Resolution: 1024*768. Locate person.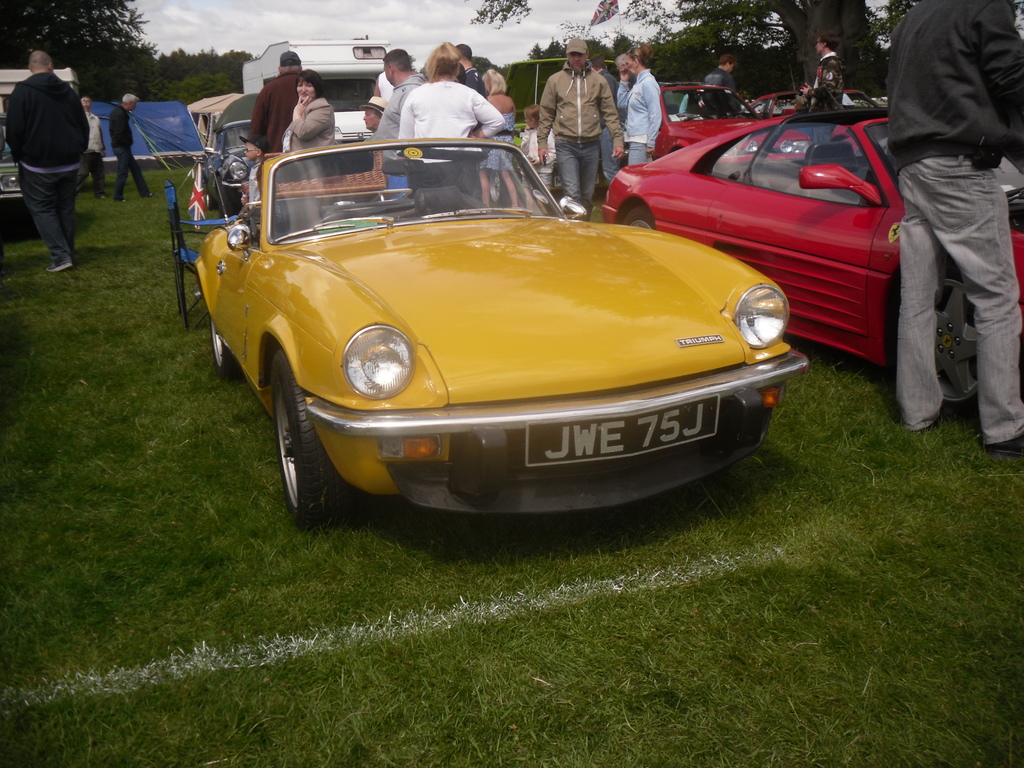
[x1=535, y1=36, x2=624, y2=223].
